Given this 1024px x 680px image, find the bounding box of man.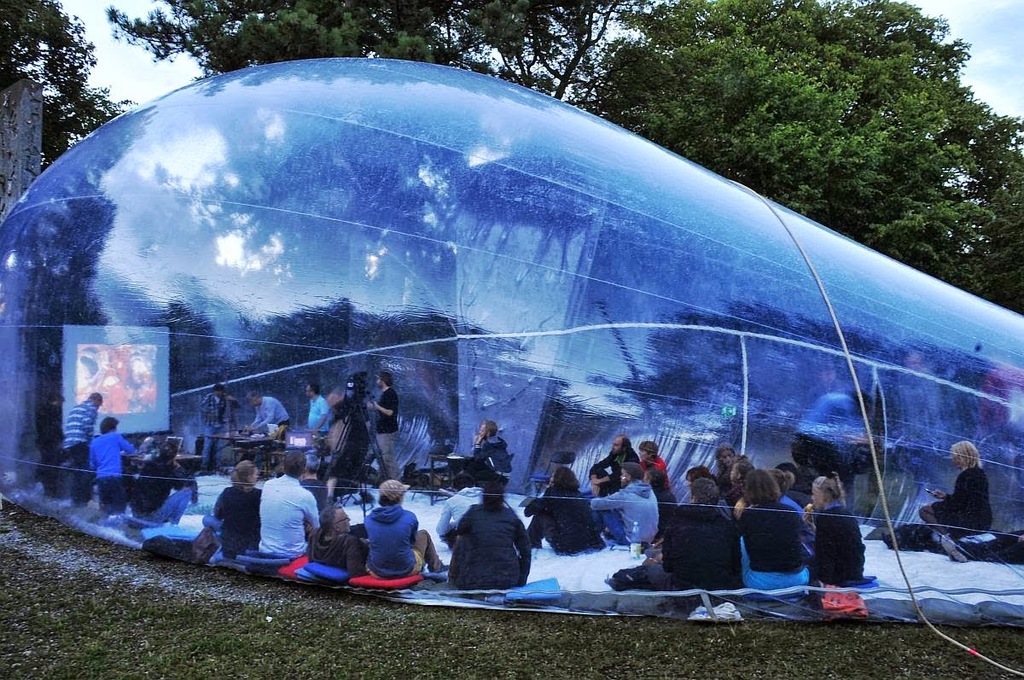
pyautogui.locateOnScreen(197, 383, 229, 462).
